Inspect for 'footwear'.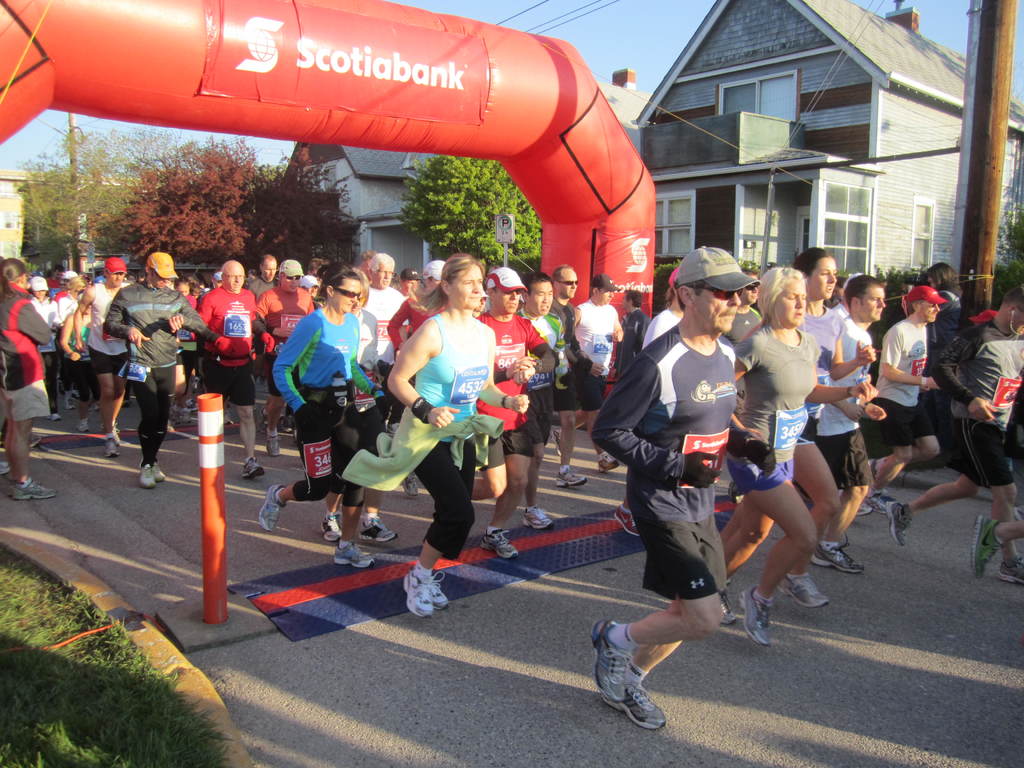
Inspection: <box>267,437,282,457</box>.
